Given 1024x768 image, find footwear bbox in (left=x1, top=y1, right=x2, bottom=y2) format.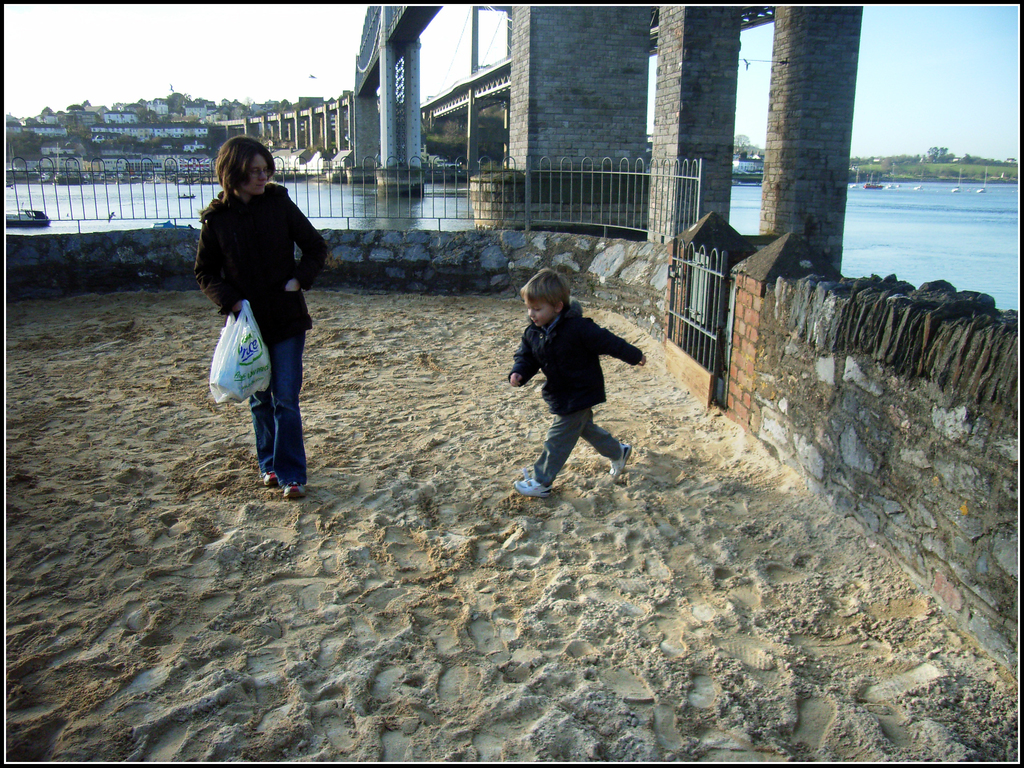
(left=286, top=481, right=306, bottom=502).
